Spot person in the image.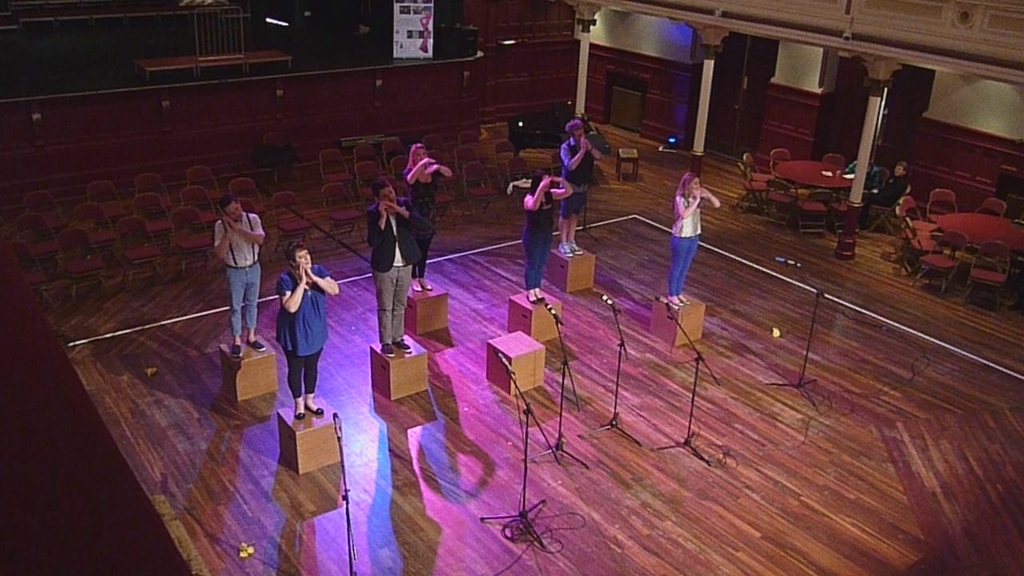
person found at [665,170,721,310].
